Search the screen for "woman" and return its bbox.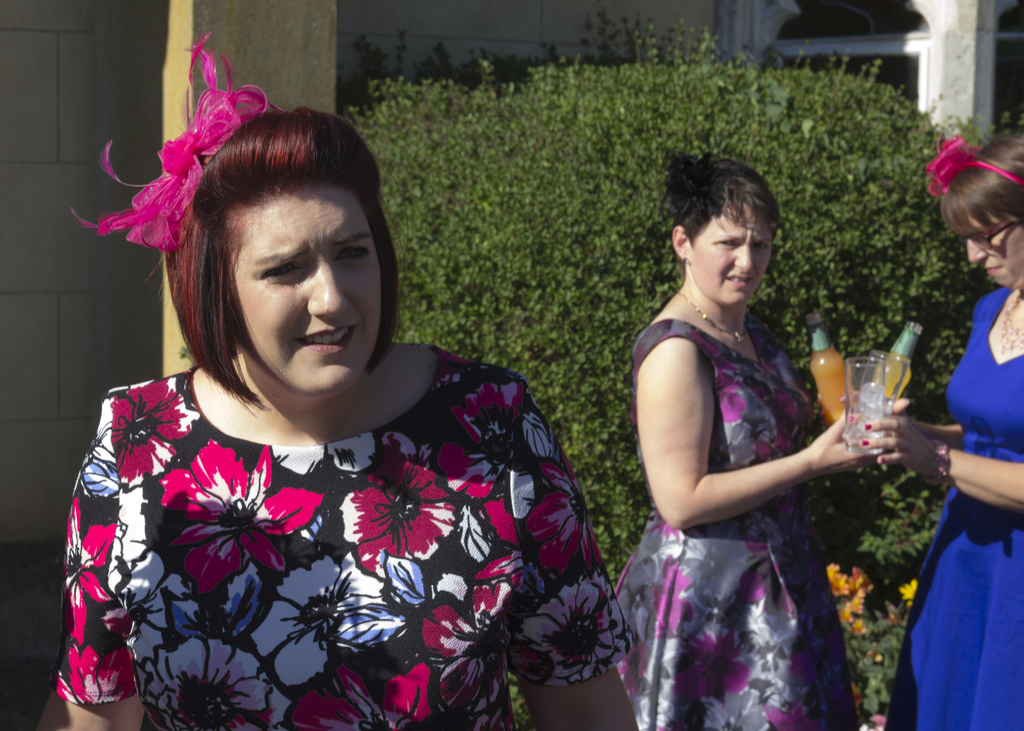
Found: select_region(47, 36, 646, 729).
